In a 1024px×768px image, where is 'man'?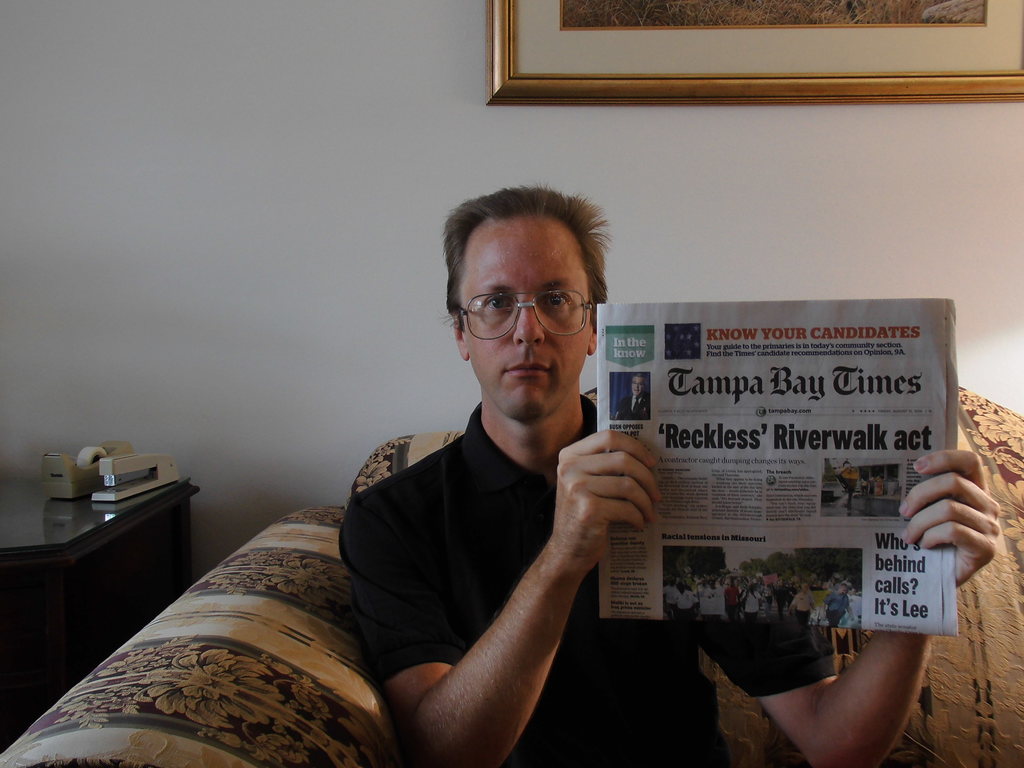
Rect(337, 179, 1004, 767).
